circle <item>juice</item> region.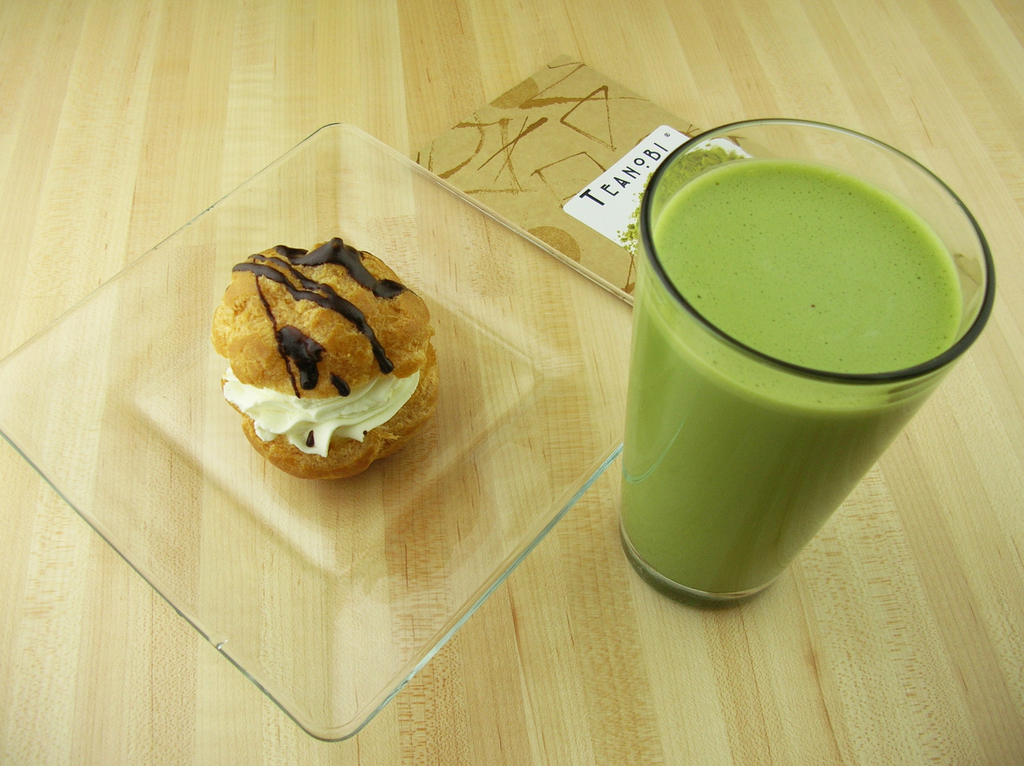
Region: (605, 109, 1000, 595).
